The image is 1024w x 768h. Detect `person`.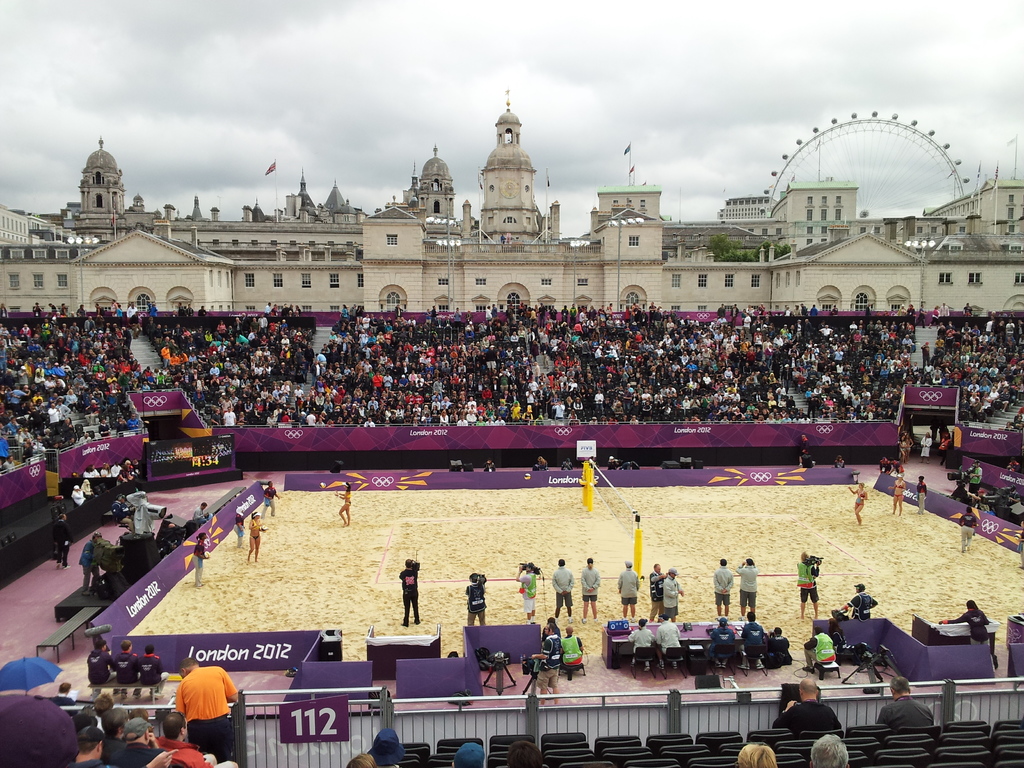
Detection: detection(649, 564, 668, 621).
